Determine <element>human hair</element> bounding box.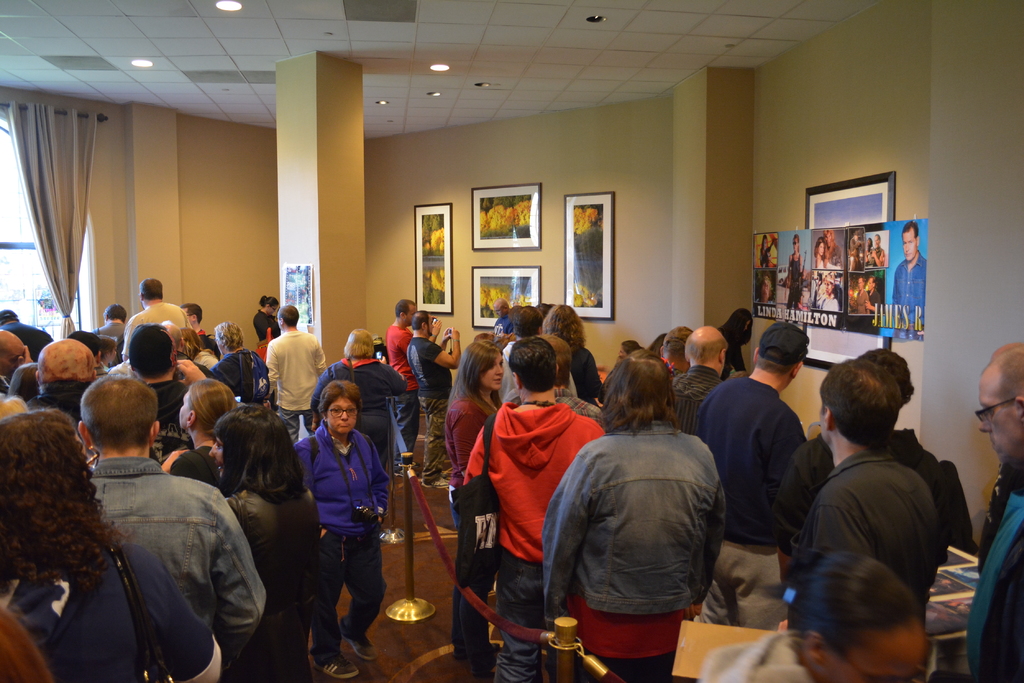
Determined: [661,333,692,357].
